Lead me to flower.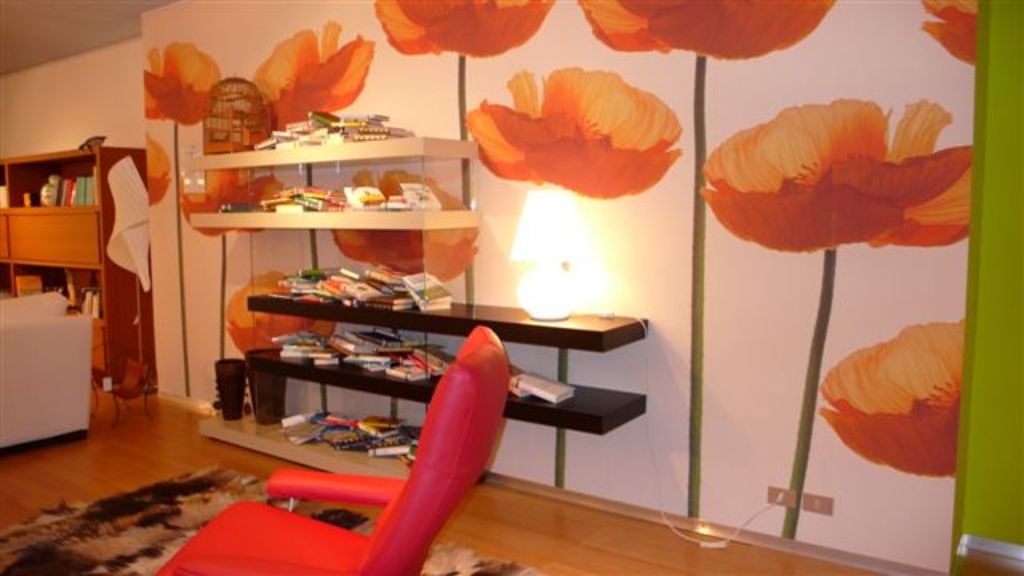
Lead to select_region(717, 85, 962, 254).
